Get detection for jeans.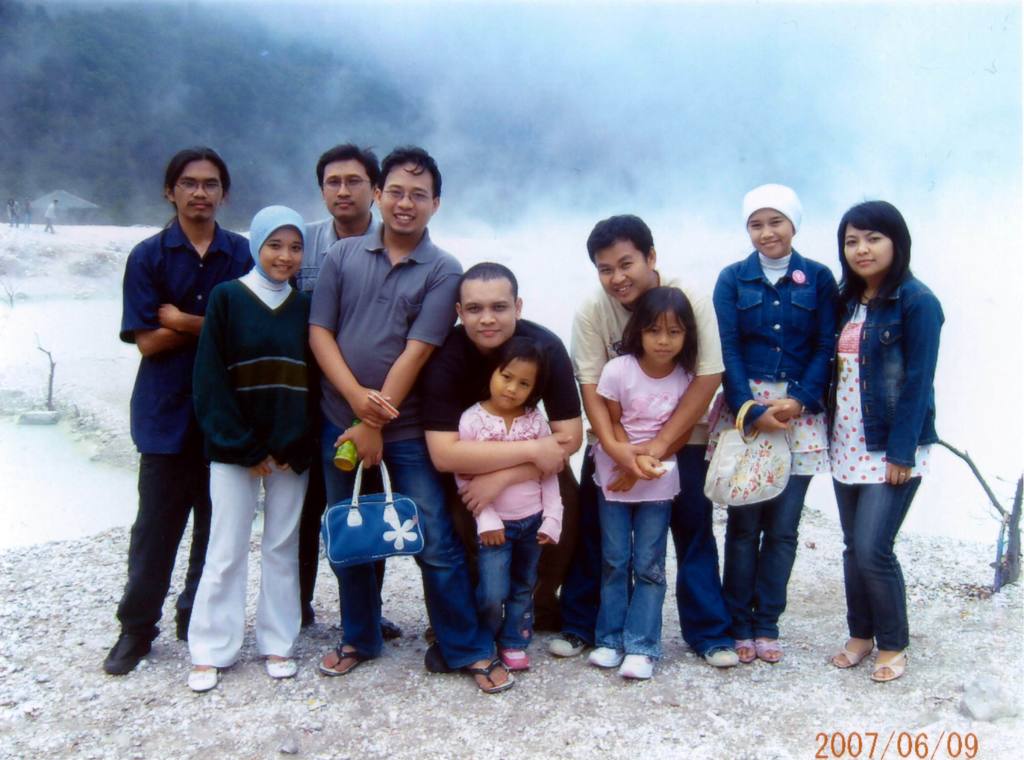
Detection: {"left": 321, "top": 414, "right": 497, "bottom": 654}.
